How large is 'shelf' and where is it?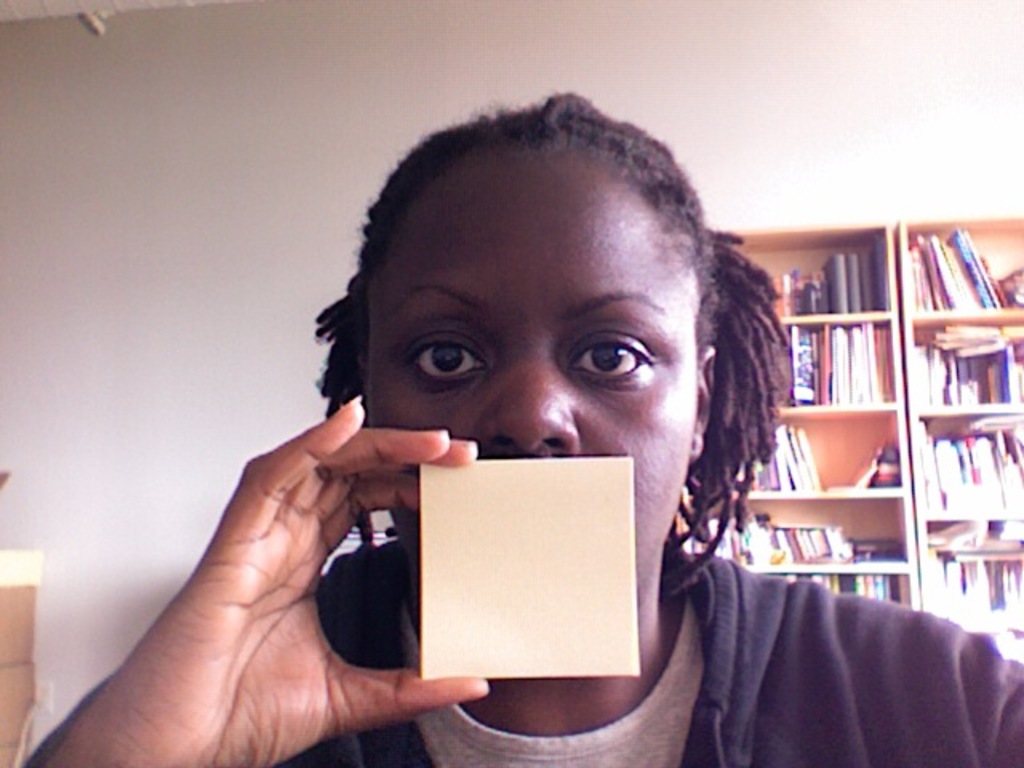
Bounding box: pyautogui.locateOnScreen(890, 206, 1022, 669).
